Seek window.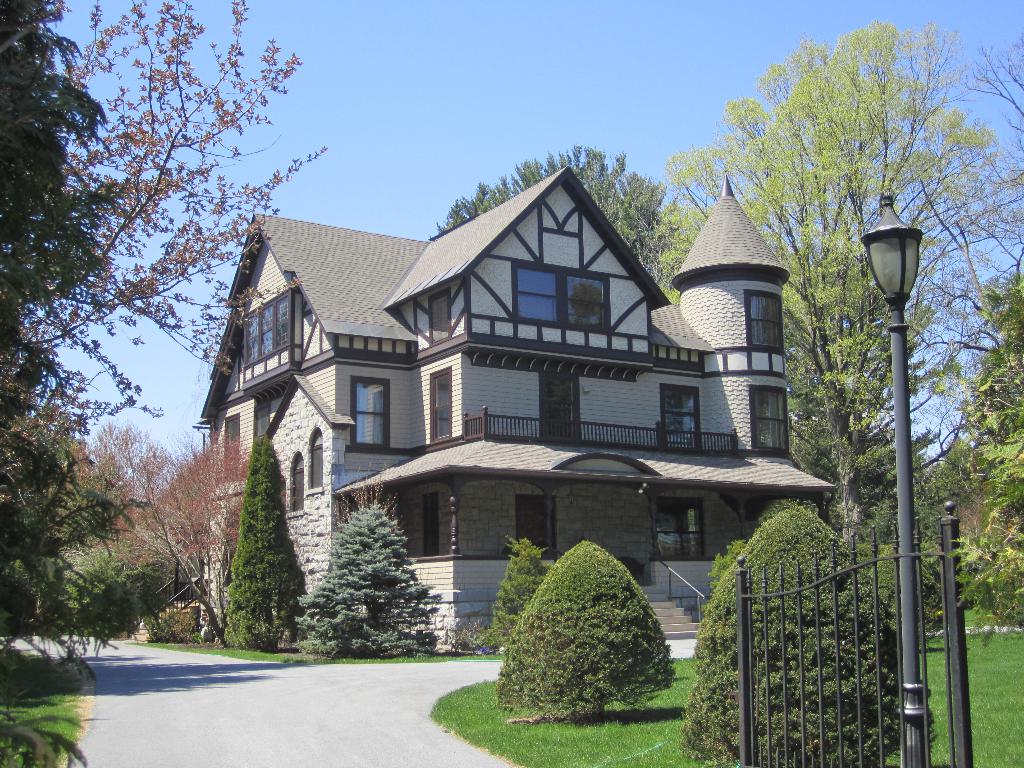
{"left": 660, "top": 385, "right": 707, "bottom": 444}.
